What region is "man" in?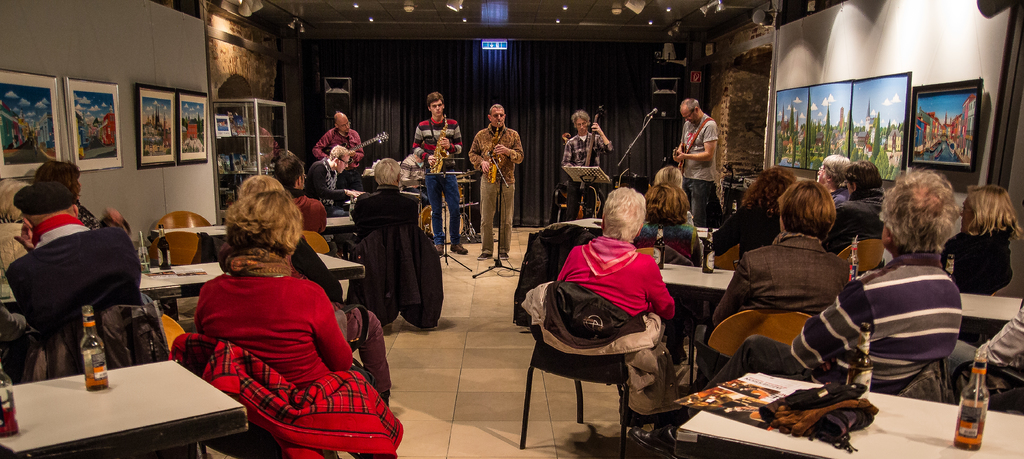
x1=669 y1=96 x2=717 y2=227.
